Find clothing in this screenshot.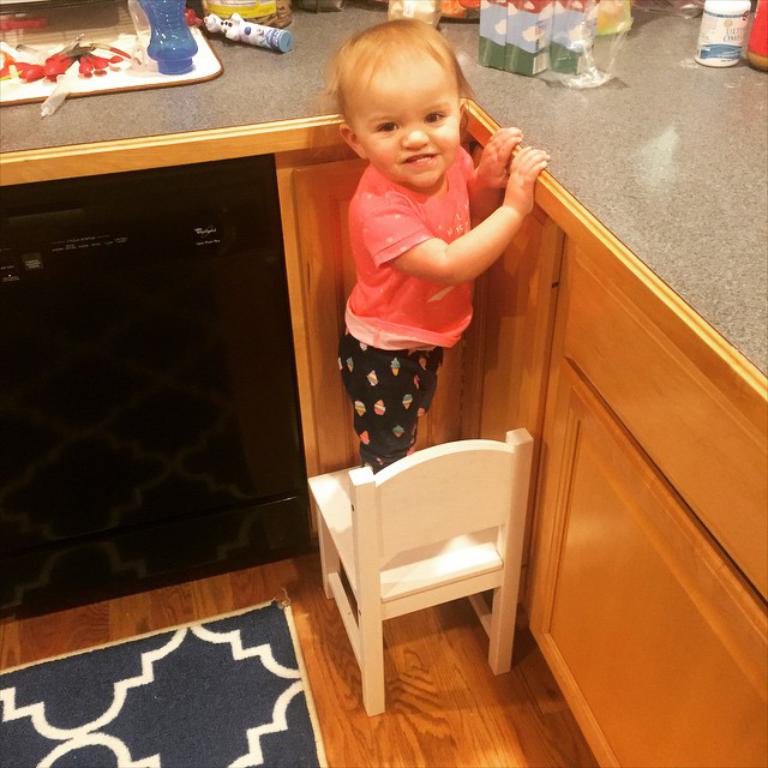
The bounding box for clothing is (left=334, top=113, right=527, bottom=452).
